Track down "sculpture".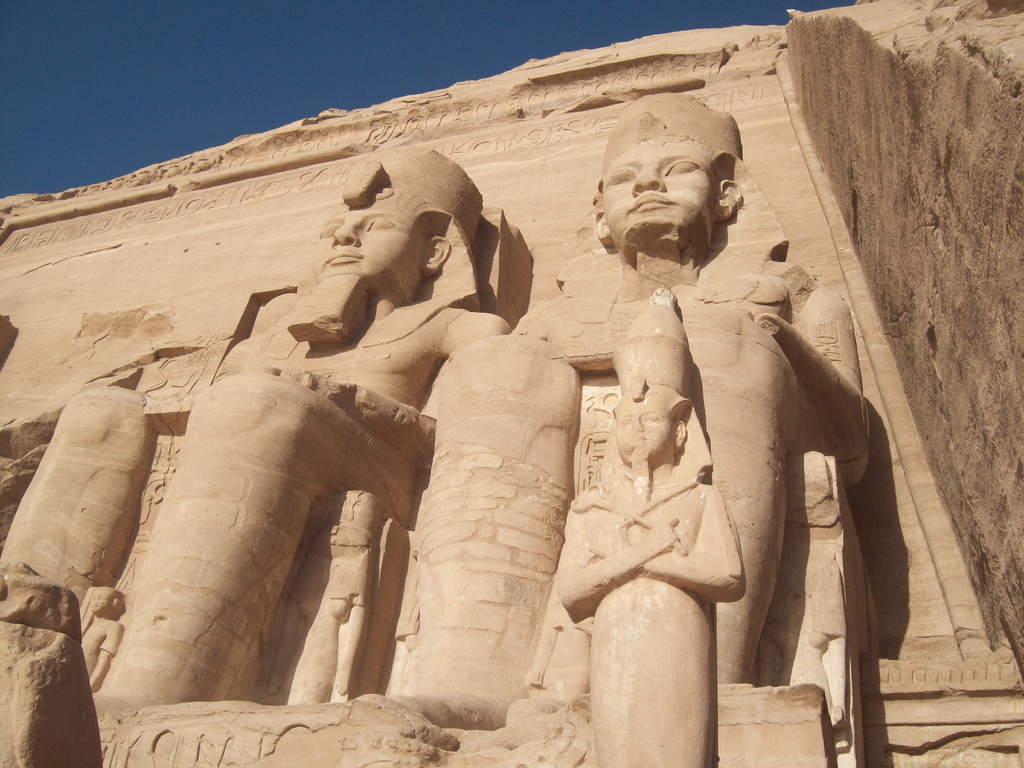
Tracked to (0, 86, 875, 767).
